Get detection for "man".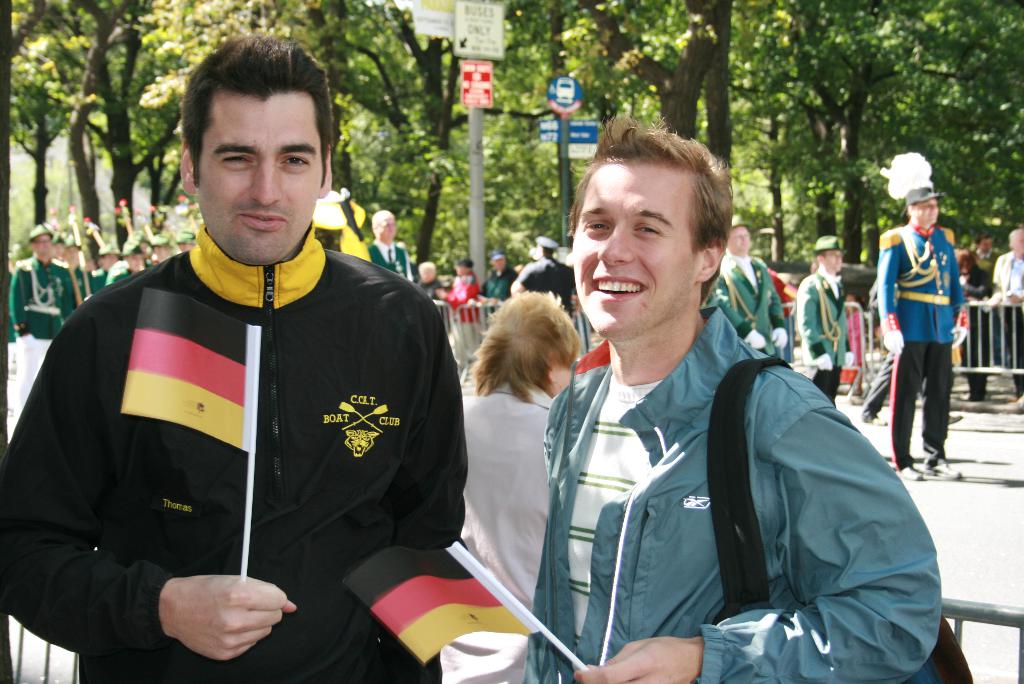
Detection: 703,208,794,370.
